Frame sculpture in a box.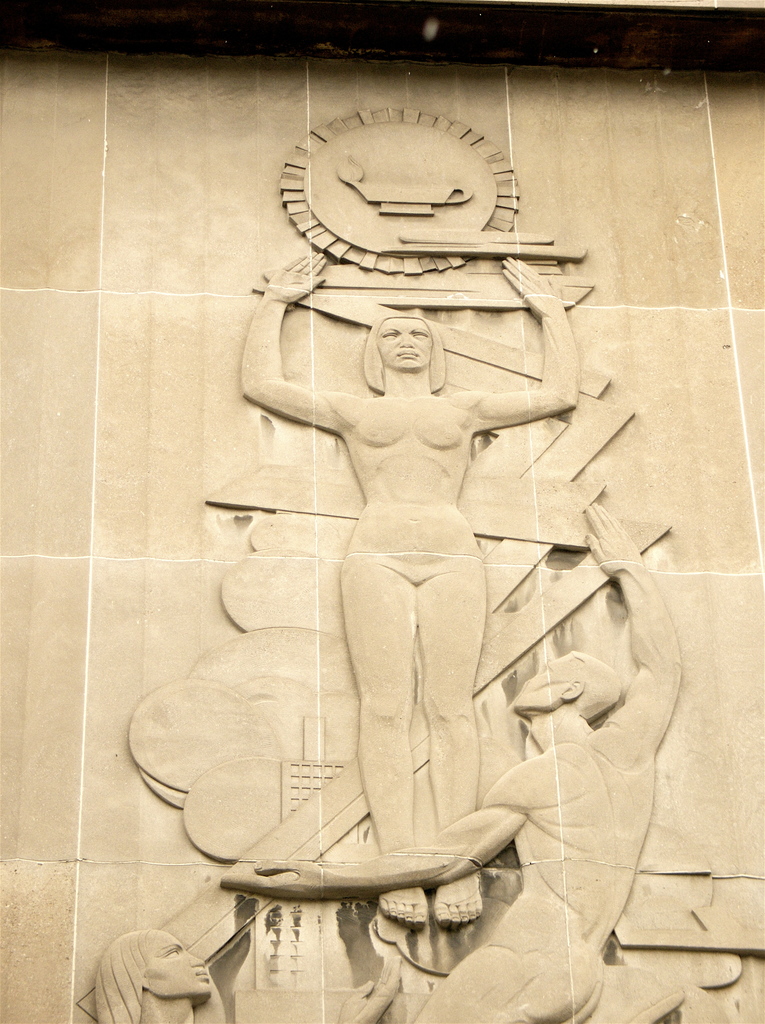
region(98, 923, 227, 1023).
